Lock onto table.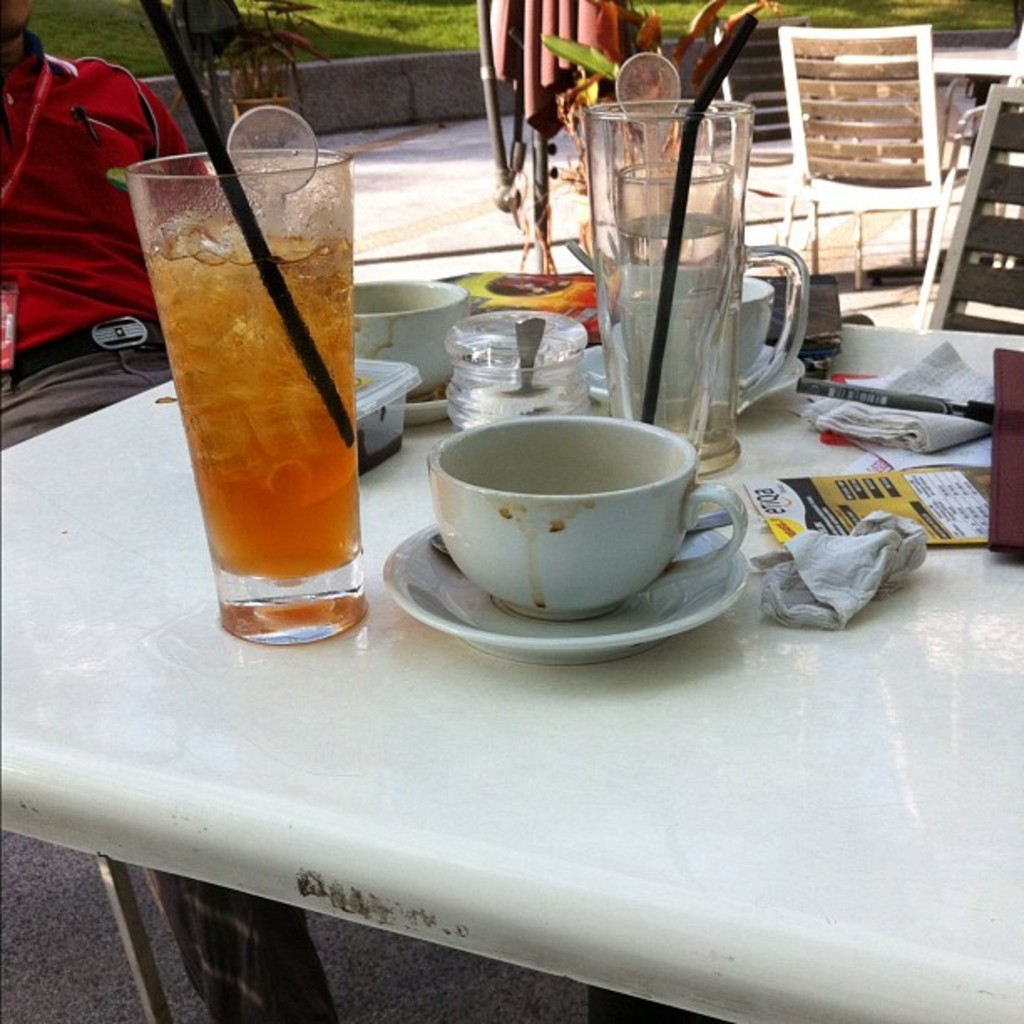
Locked: (left=833, top=37, right=1021, bottom=323).
